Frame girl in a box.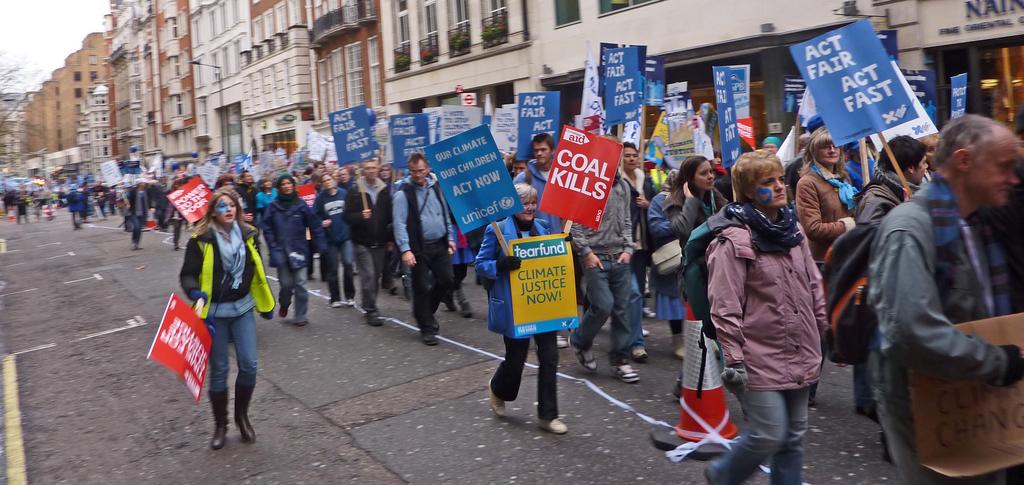
[660, 152, 728, 397].
